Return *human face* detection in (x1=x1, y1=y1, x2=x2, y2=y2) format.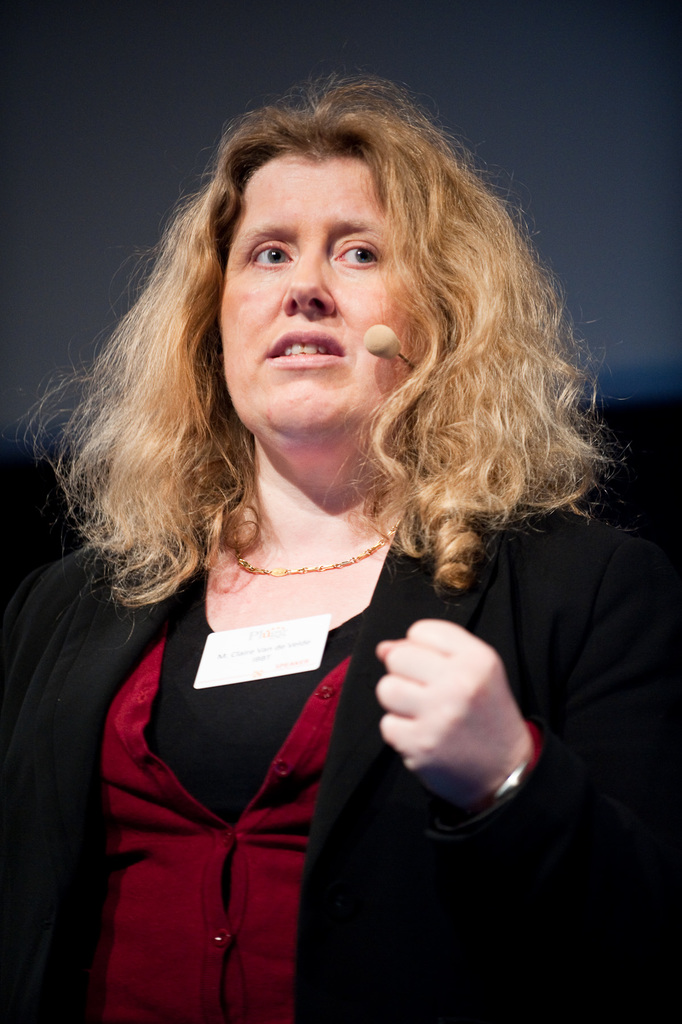
(x1=220, y1=162, x2=432, y2=454).
